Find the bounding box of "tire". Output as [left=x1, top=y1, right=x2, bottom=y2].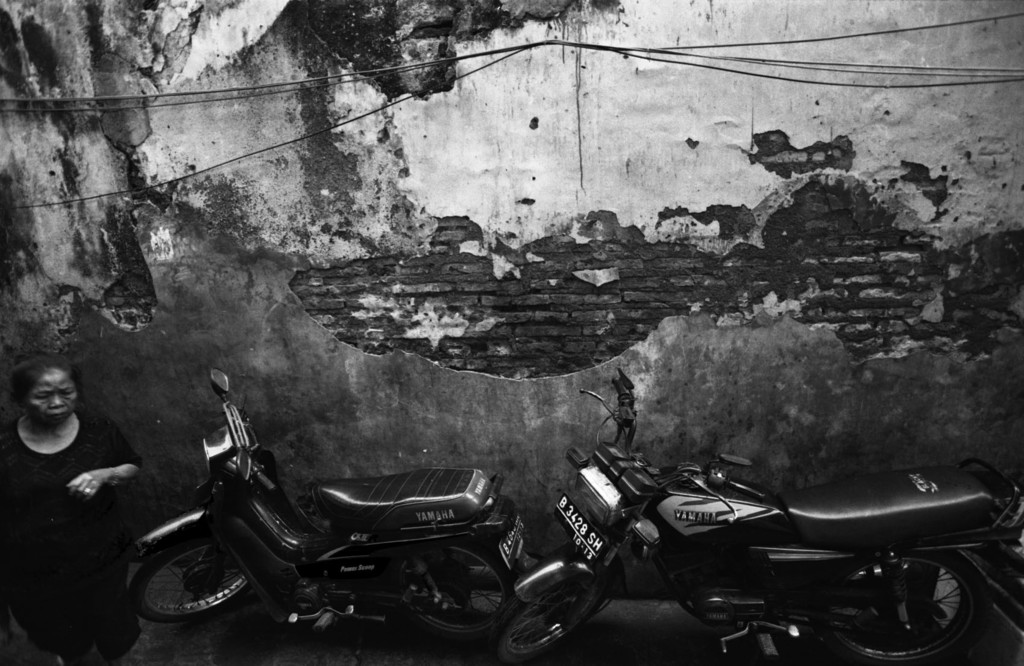
[left=398, top=542, right=521, bottom=648].
